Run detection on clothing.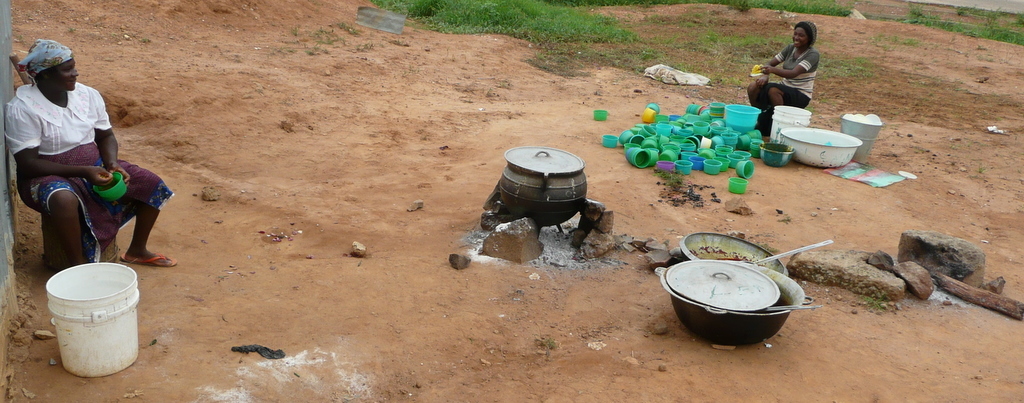
Result: <bbox>20, 66, 147, 266</bbox>.
